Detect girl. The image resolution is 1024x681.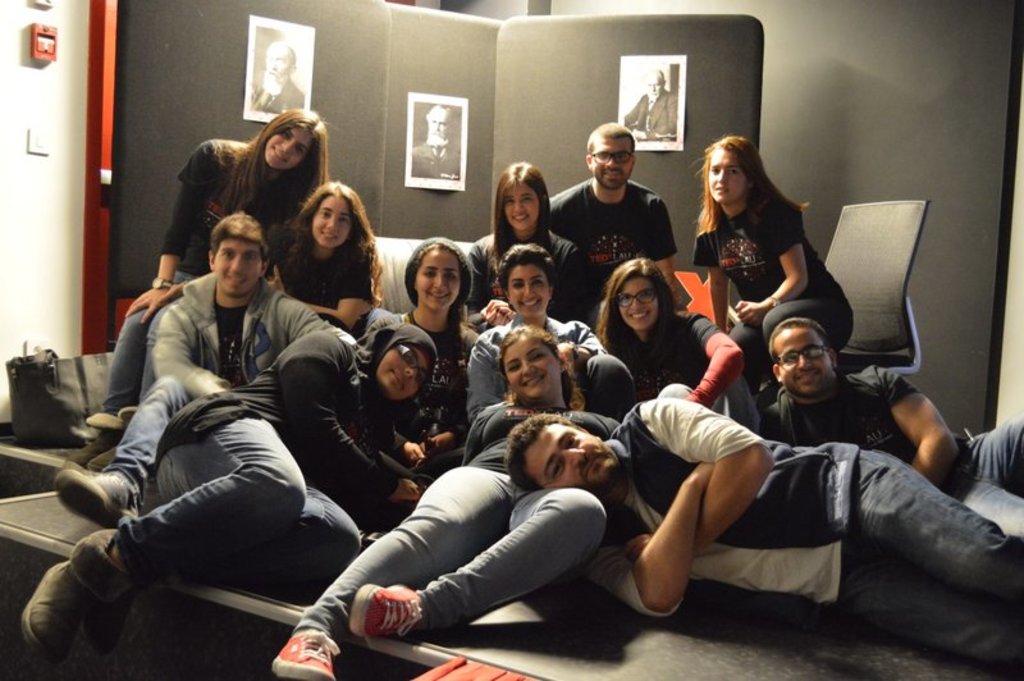
598, 256, 744, 410.
